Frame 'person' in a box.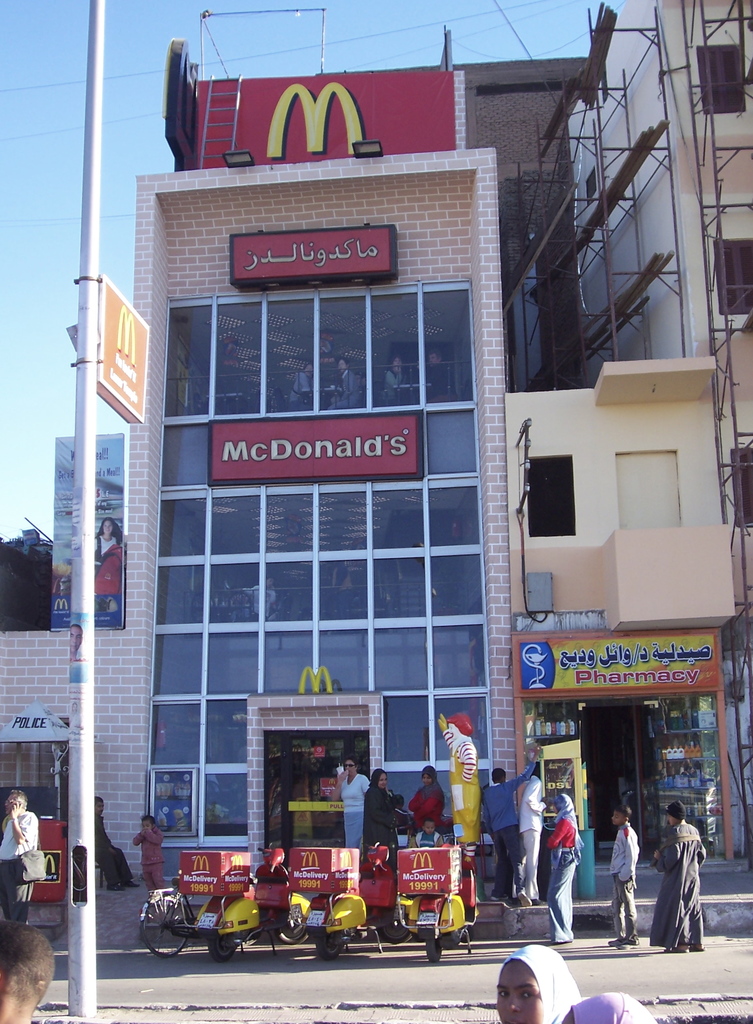
region(437, 709, 483, 845).
